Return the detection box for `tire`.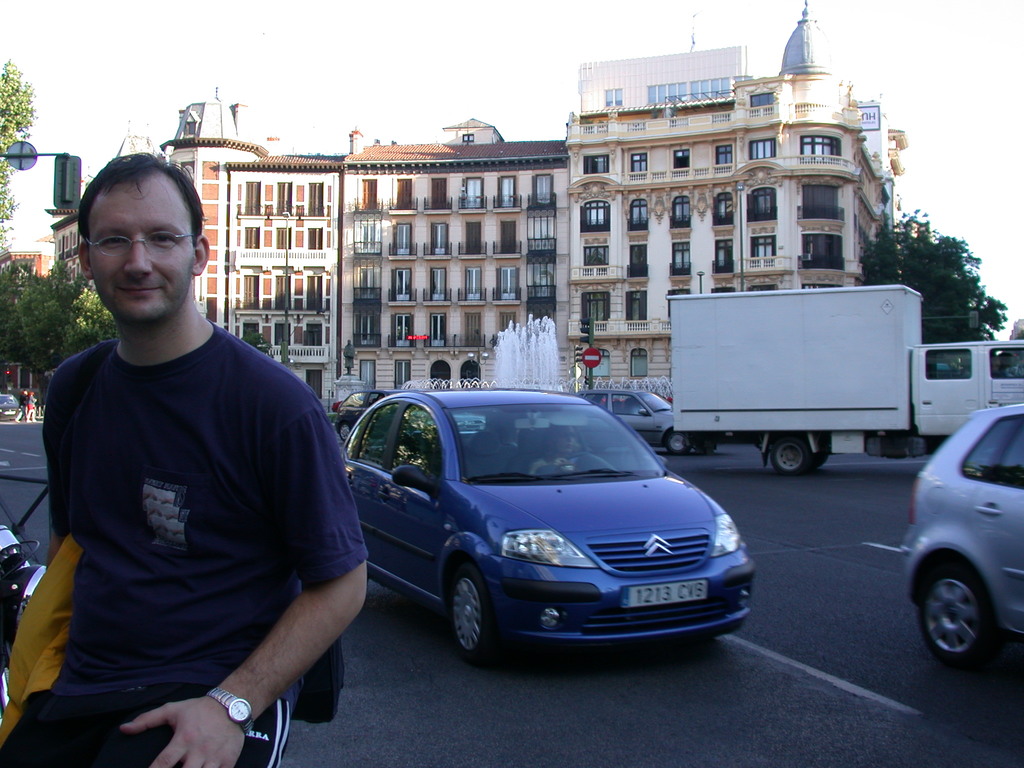
{"left": 915, "top": 561, "right": 1004, "bottom": 666}.
